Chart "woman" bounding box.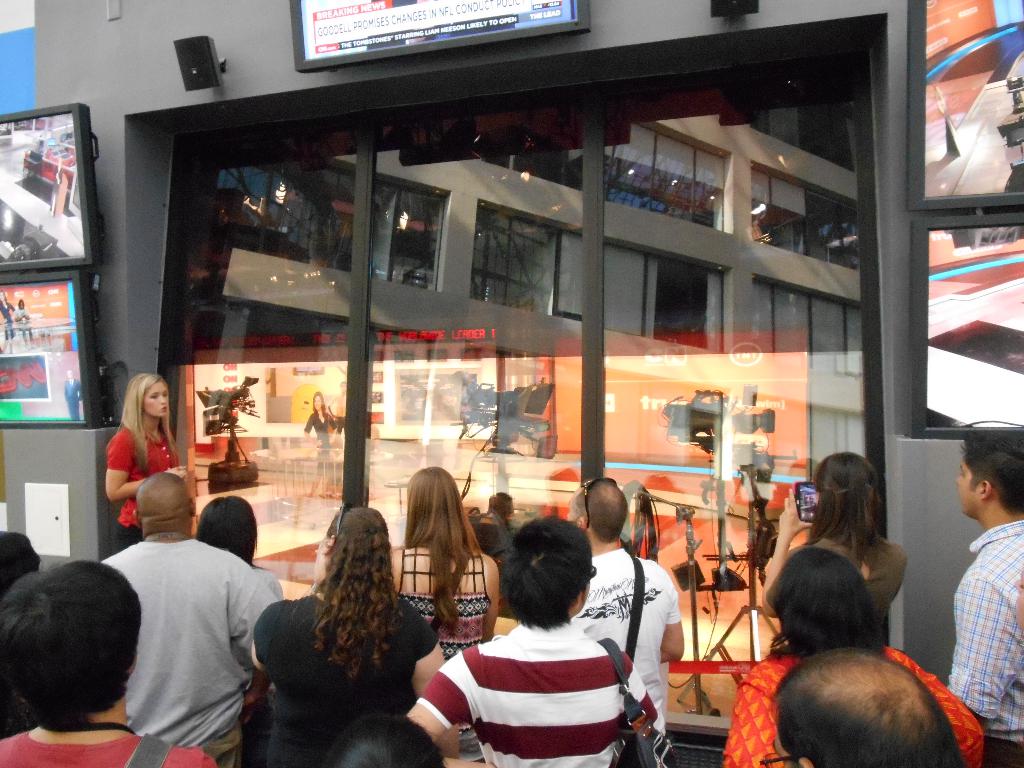
Charted: detection(248, 493, 429, 764).
